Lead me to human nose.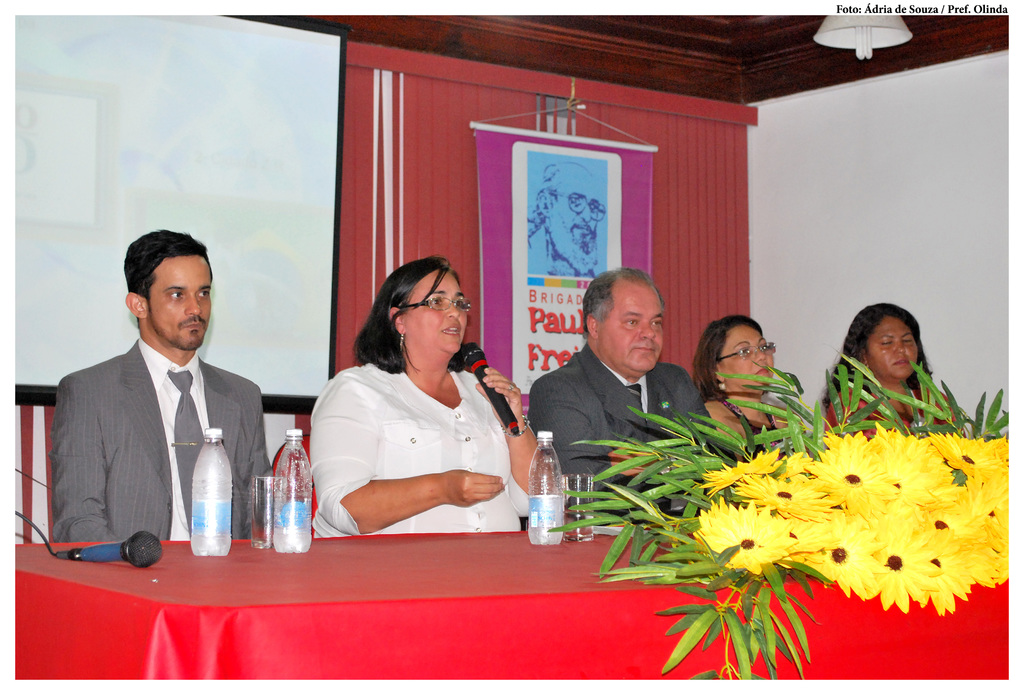
Lead to {"left": 896, "top": 341, "right": 907, "bottom": 353}.
